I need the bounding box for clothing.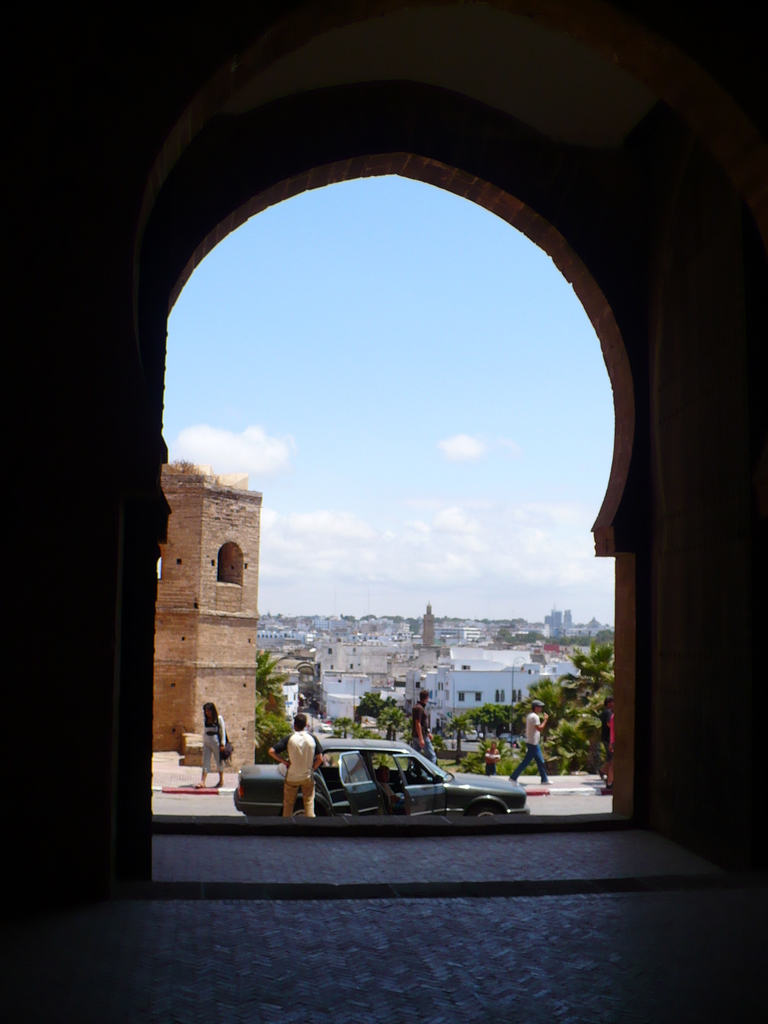
Here it is: <bbox>509, 705, 543, 774</bbox>.
